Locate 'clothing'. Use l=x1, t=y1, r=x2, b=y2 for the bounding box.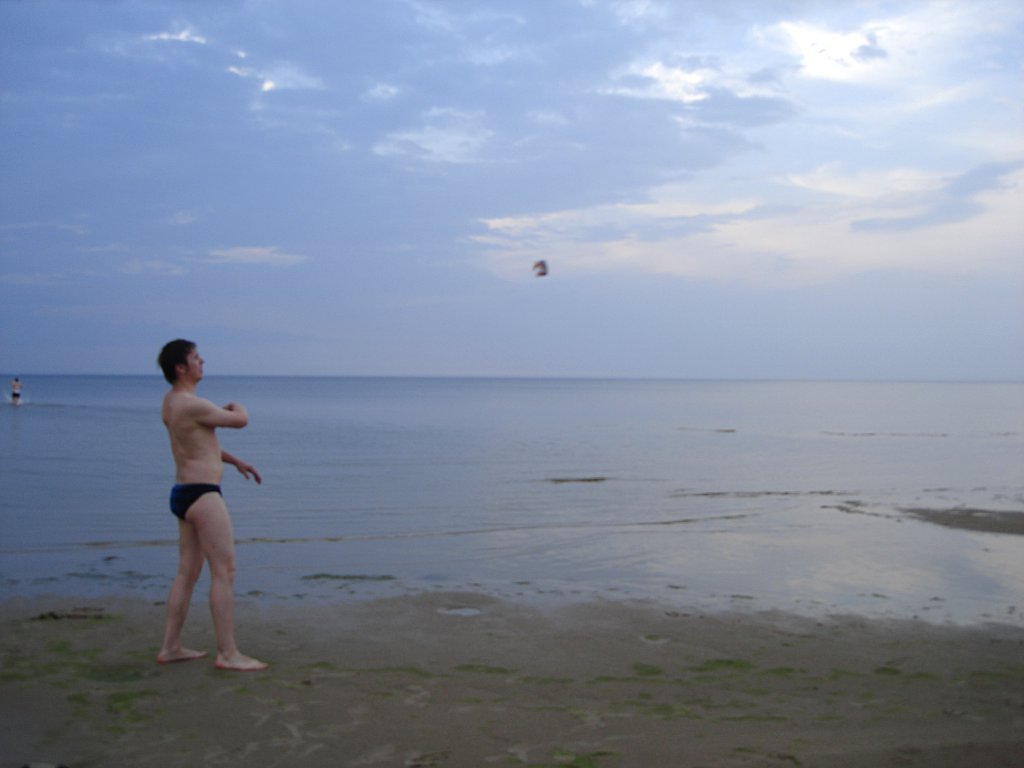
l=11, t=393, r=21, b=399.
